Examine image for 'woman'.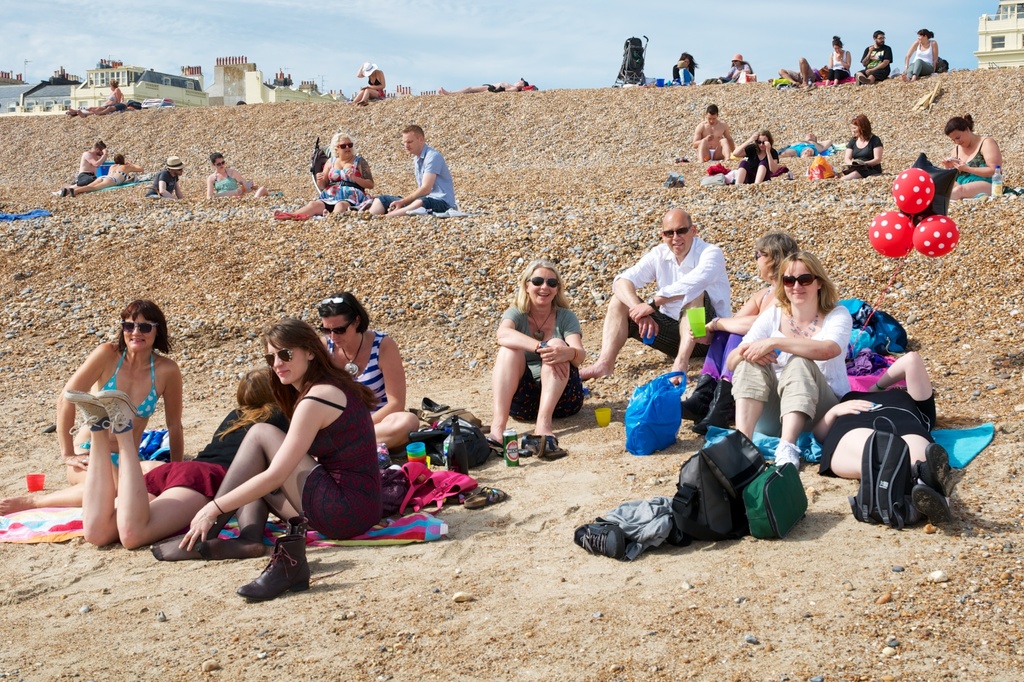
Examination result: x1=0, y1=299, x2=184, y2=518.
